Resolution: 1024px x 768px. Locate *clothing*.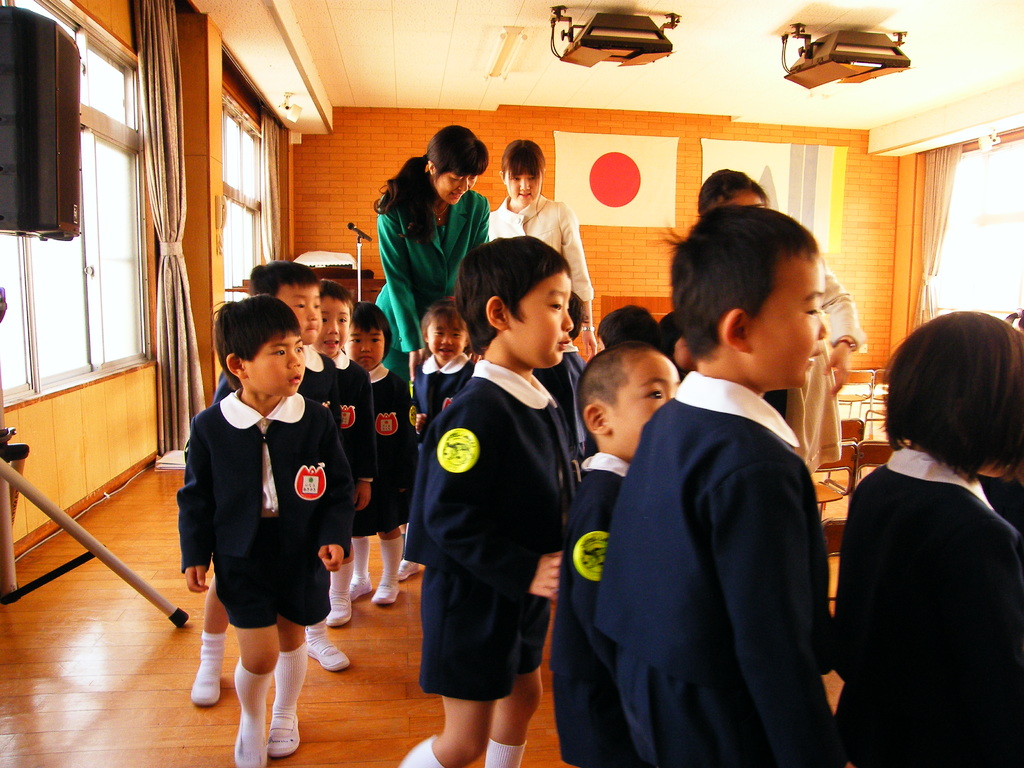
x1=484, y1=188, x2=596, y2=301.
